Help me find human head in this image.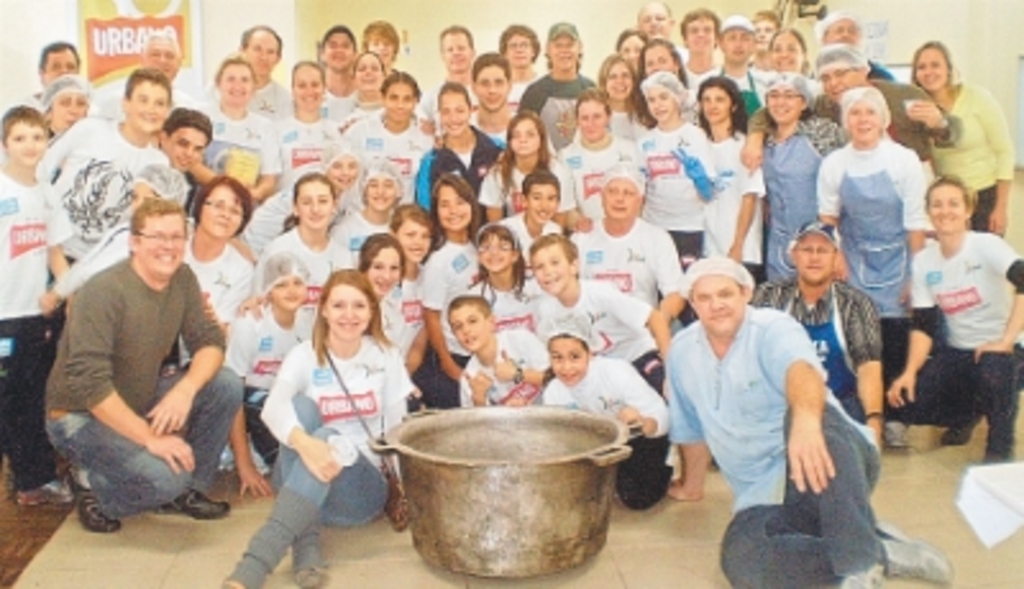
Found it: bbox=[612, 26, 643, 72].
